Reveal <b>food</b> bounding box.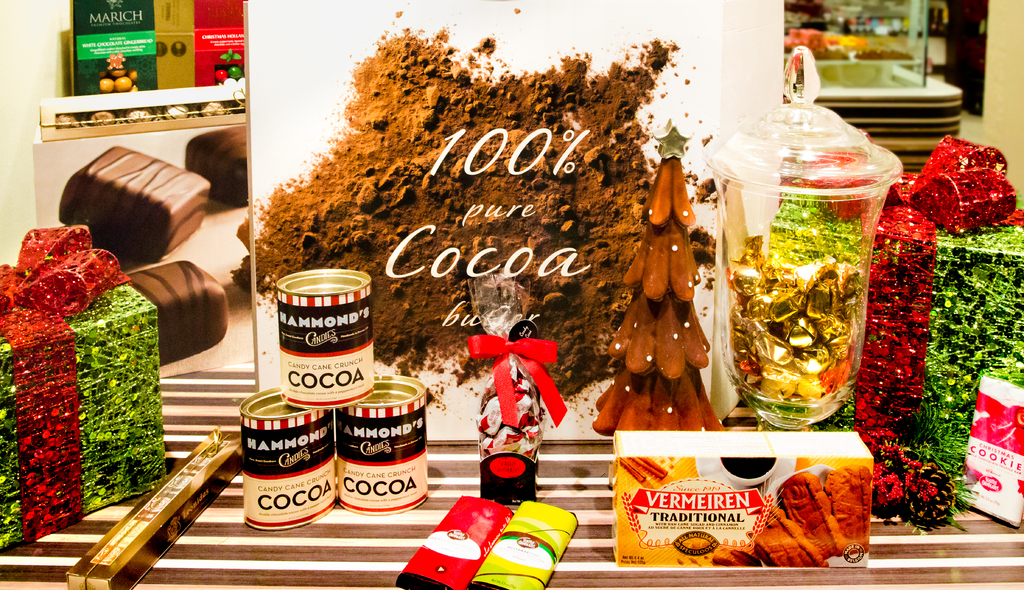
Revealed: [200,100,230,116].
